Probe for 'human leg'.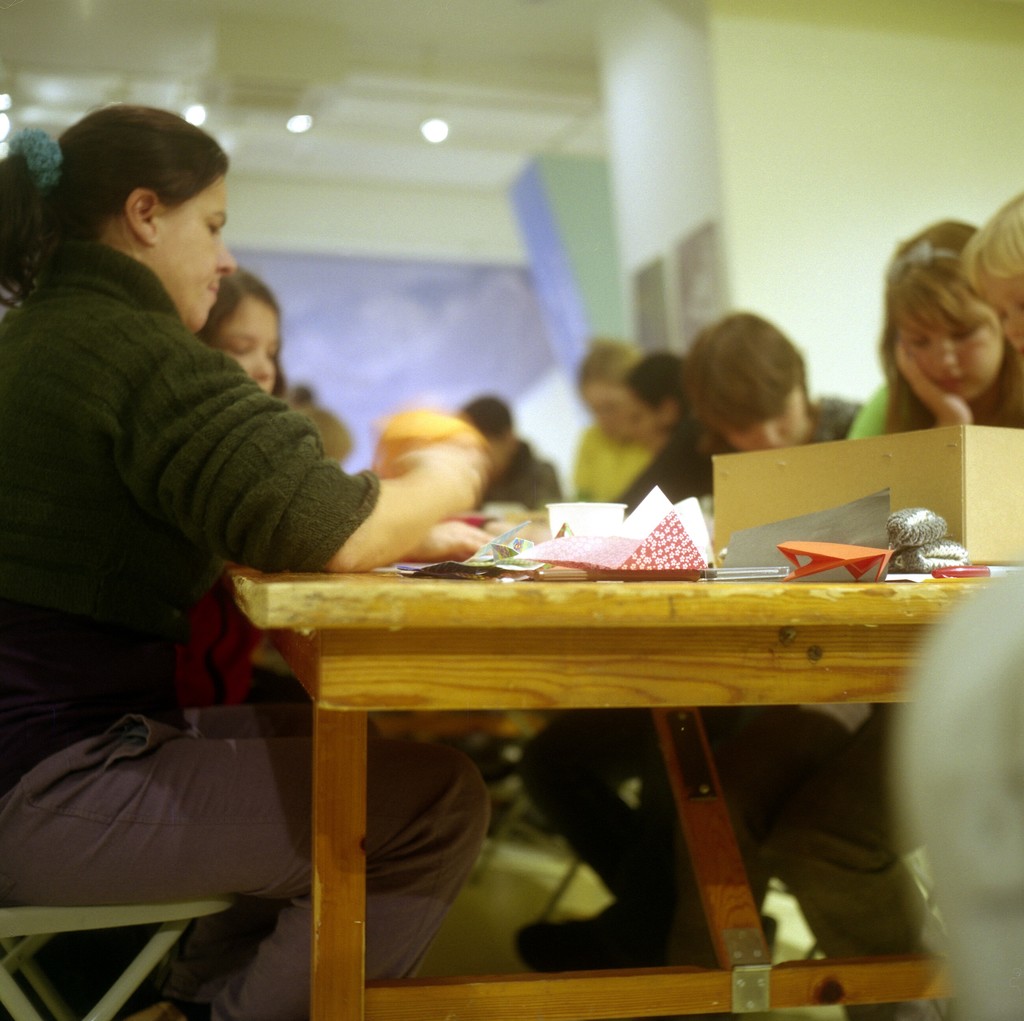
Probe result: pyautogui.locateOnScreen(715, 697, 892, 1004).
